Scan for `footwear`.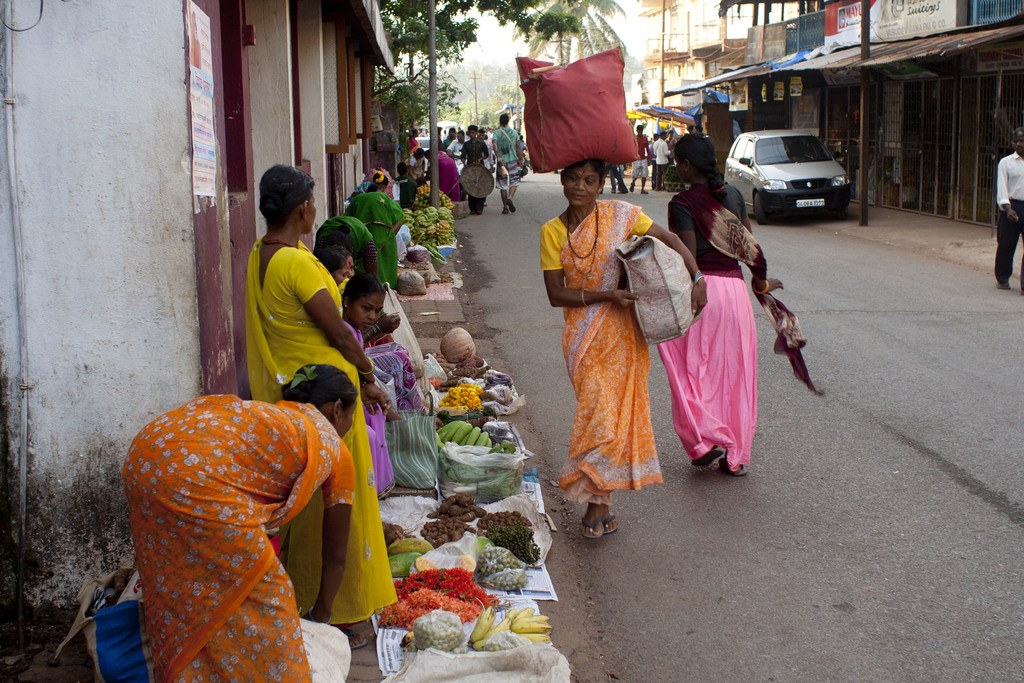
Scan result: bbox=(628, 180, 637, 192).
